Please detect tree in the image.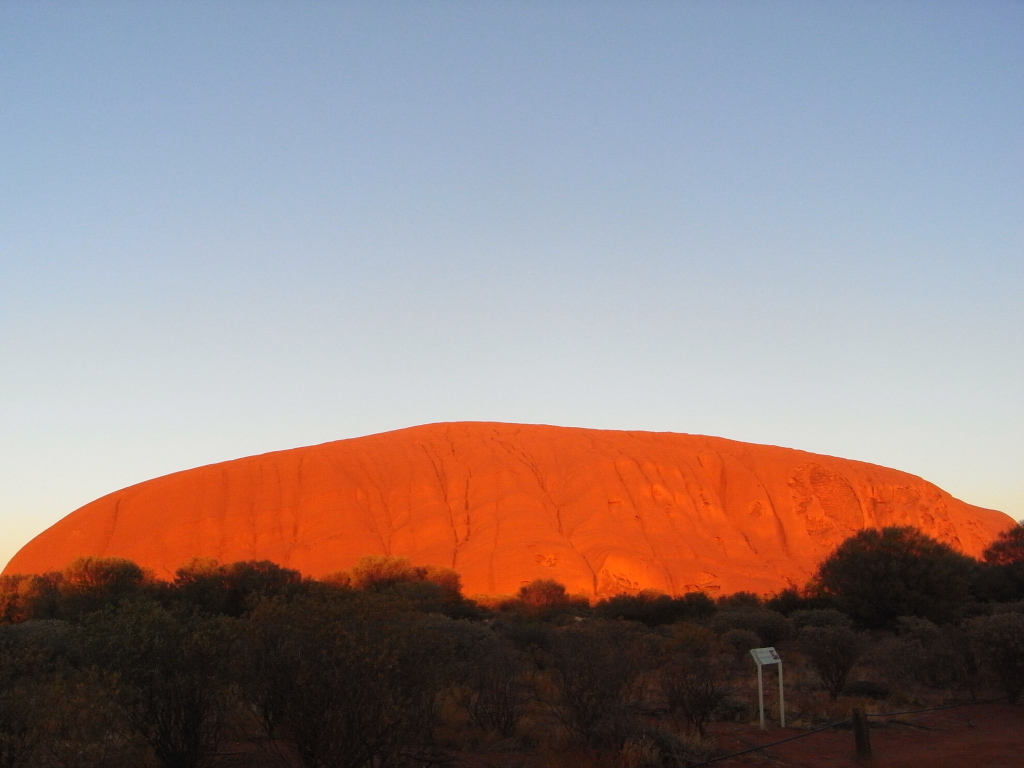
detection(86, 554, 143, 586).
